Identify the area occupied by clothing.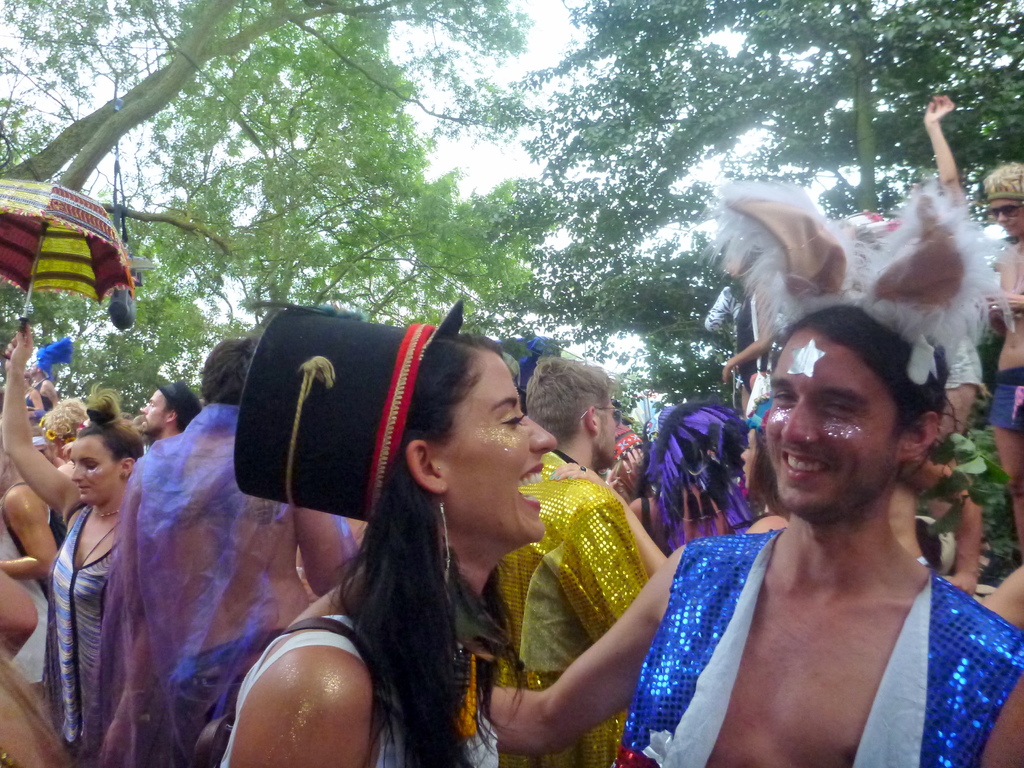
Area: x1=26 y1=442 x2=148 y2=764.
